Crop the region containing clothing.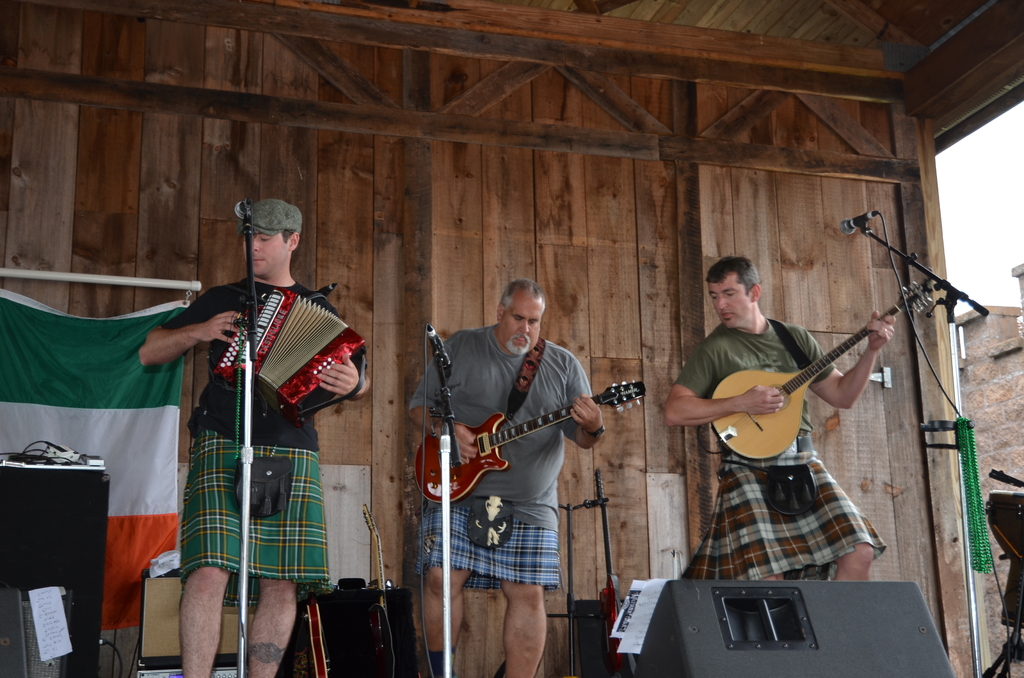
Crop region: [408,327,597,592].
